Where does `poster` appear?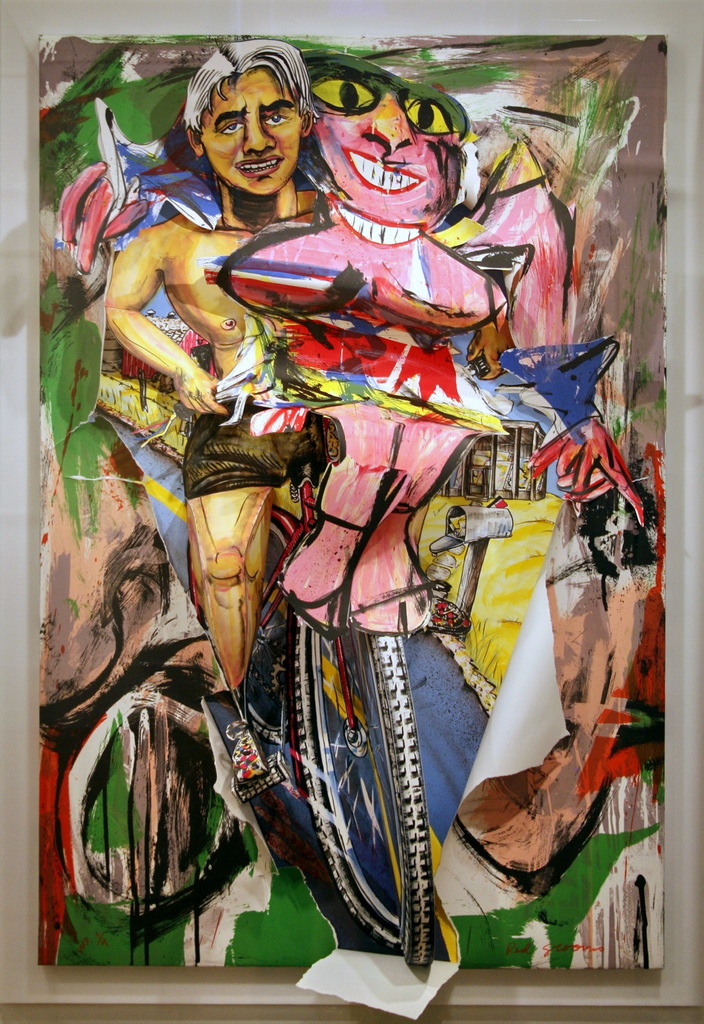
Appears at [0,0,703,1023].
